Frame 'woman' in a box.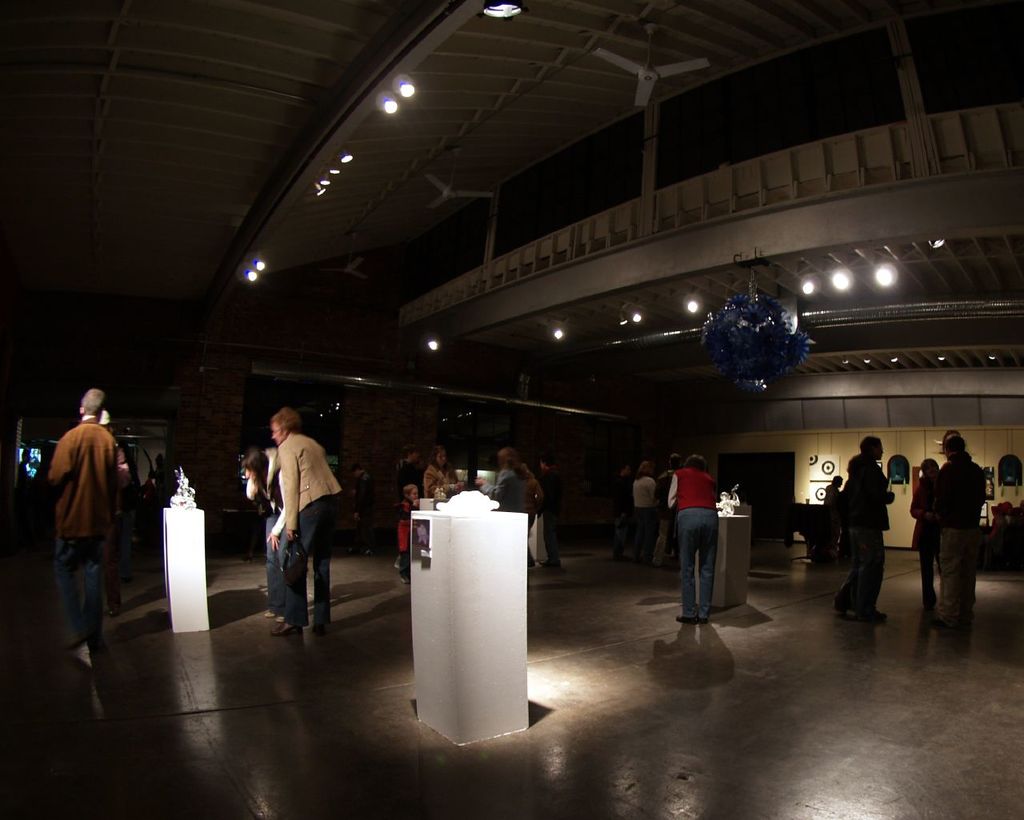
[474,448,530,513].
